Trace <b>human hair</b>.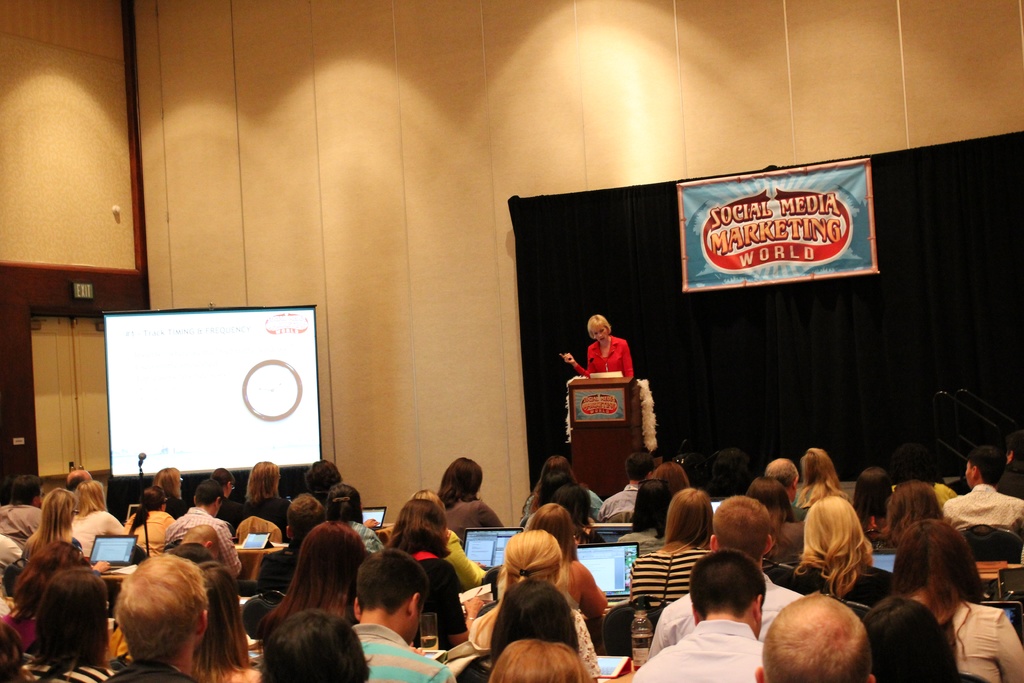
Traced to select_region(651, 461, 691, 495).
